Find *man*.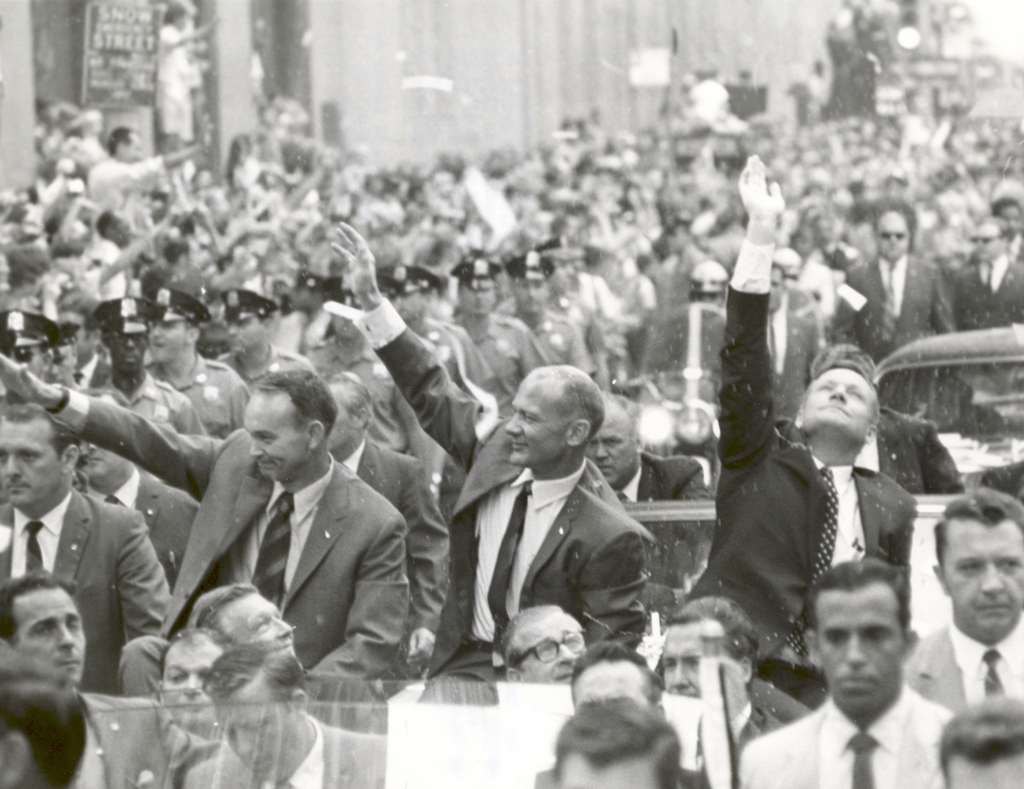
rect(547, 705, 685, 787).
